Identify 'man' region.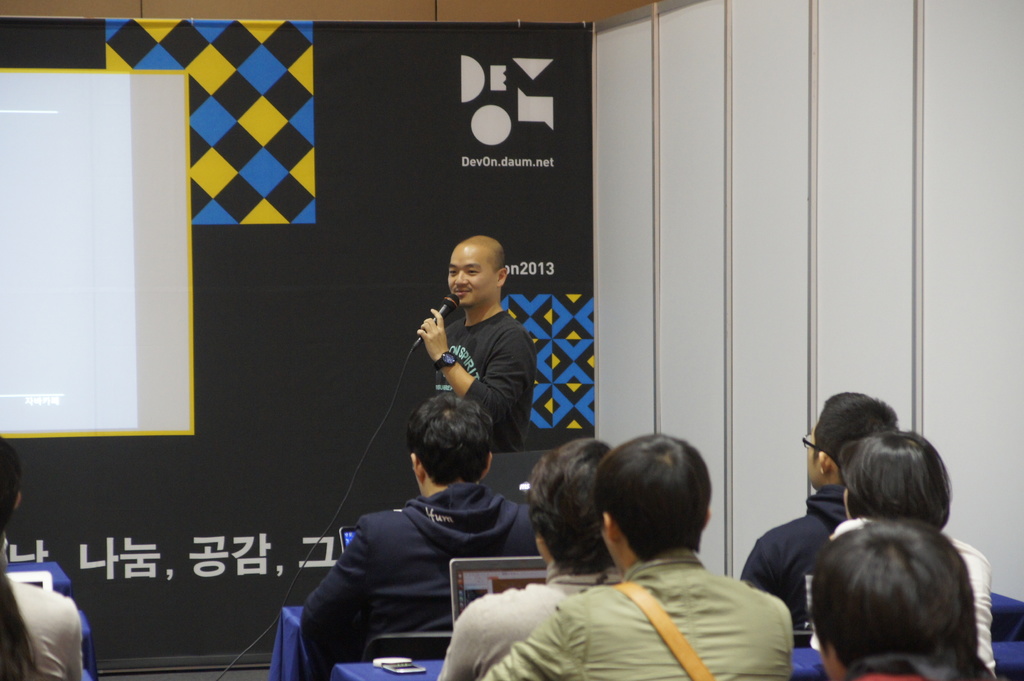
Region: left=739, top=383, right=909, bottom=626.
